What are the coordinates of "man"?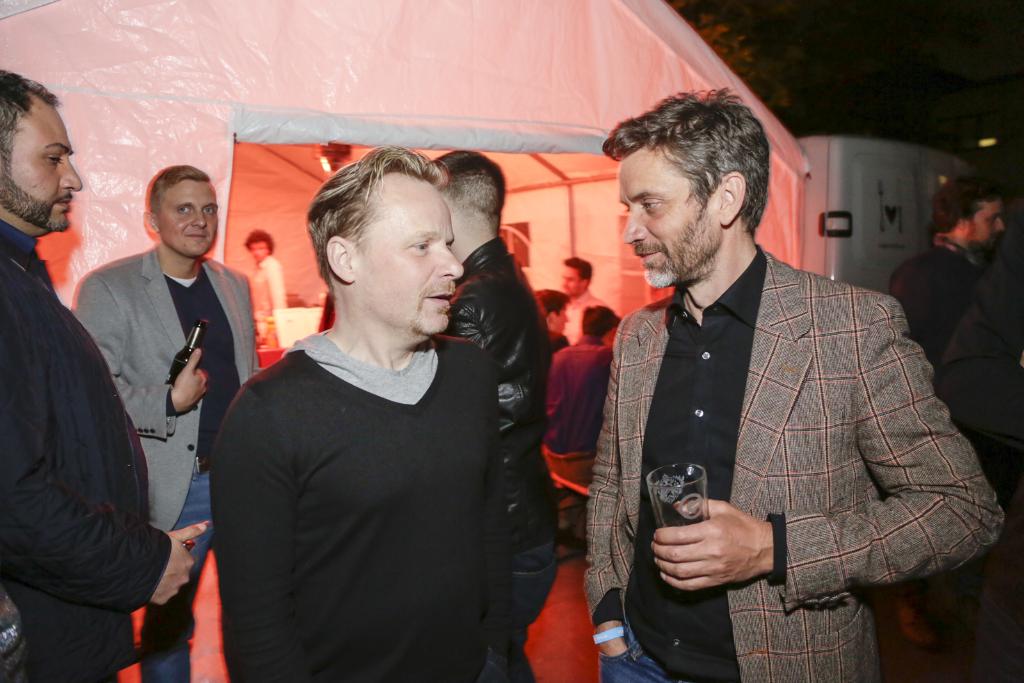
bbox(548, 307, 616, 560).
